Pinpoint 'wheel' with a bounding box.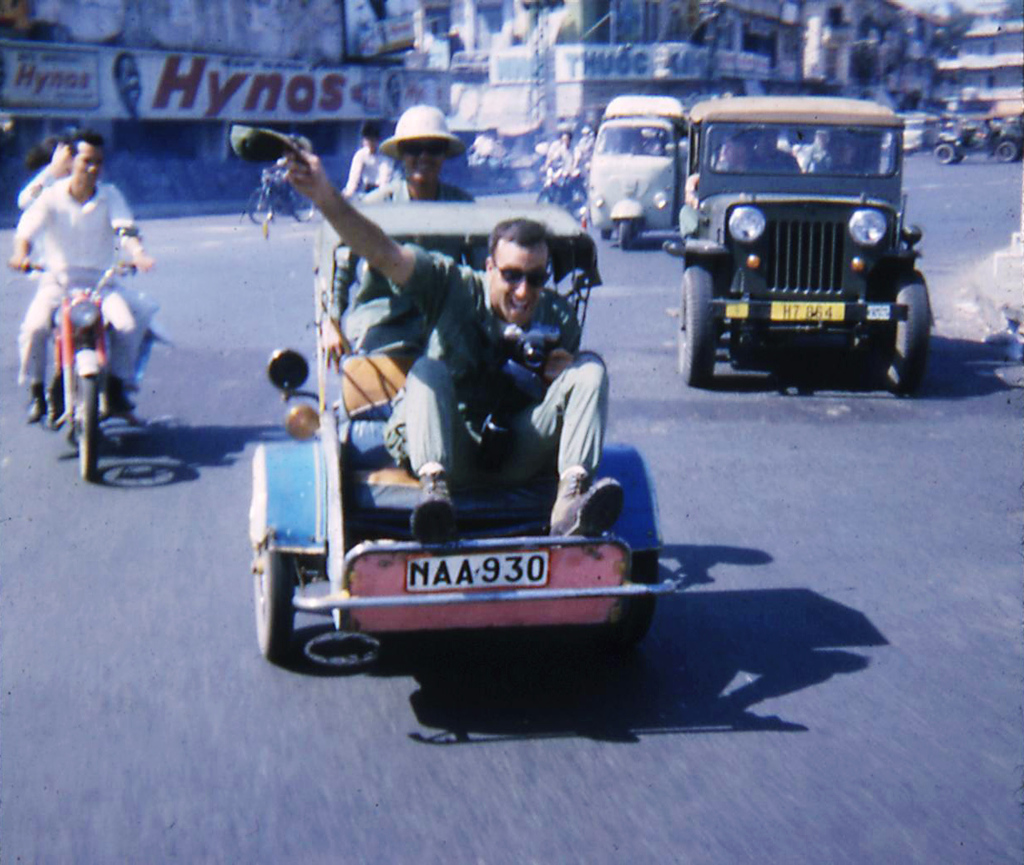
detection(600, 438, 663, 620).
